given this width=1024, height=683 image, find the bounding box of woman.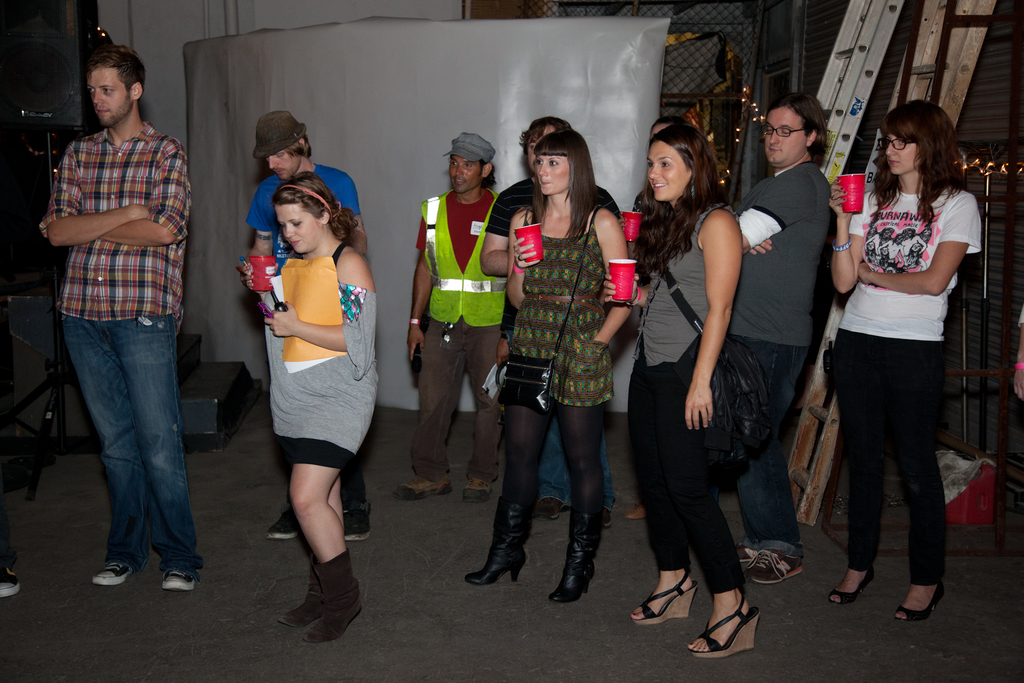
(x1=599, y1=124, x2=759, y2=658).
